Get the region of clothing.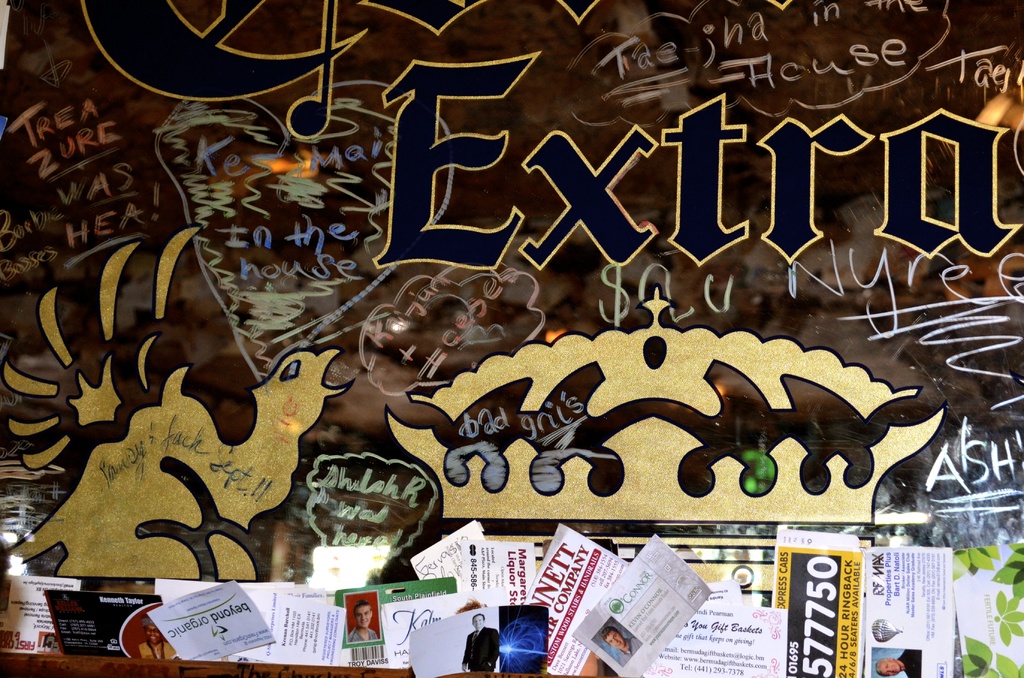
detection(138, 641, 175, 666).
